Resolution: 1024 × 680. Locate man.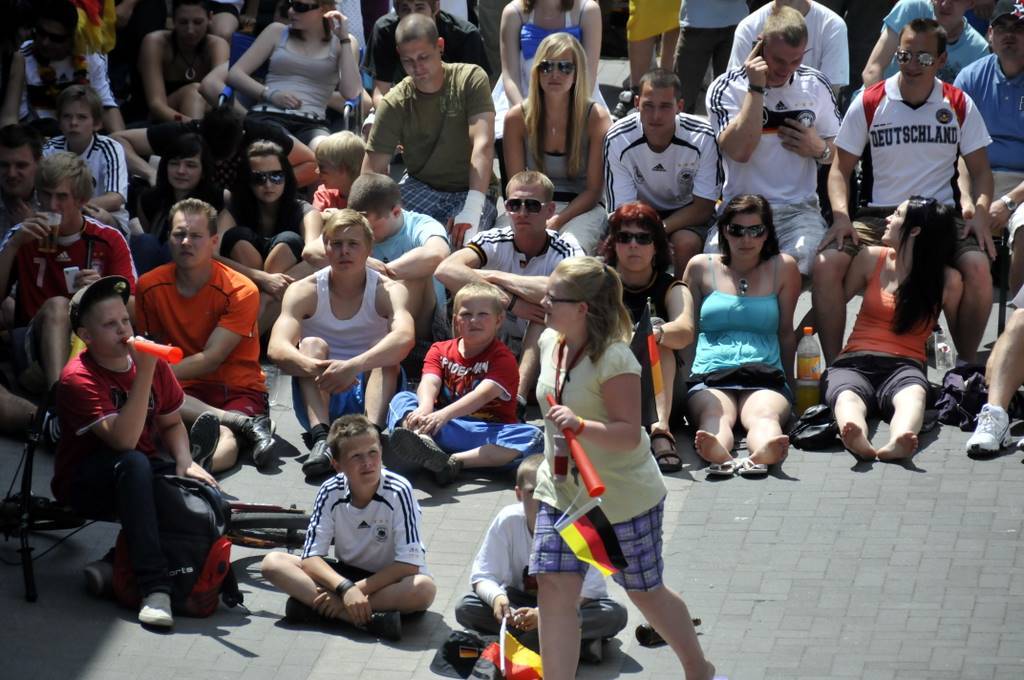
0:122:40:237.
